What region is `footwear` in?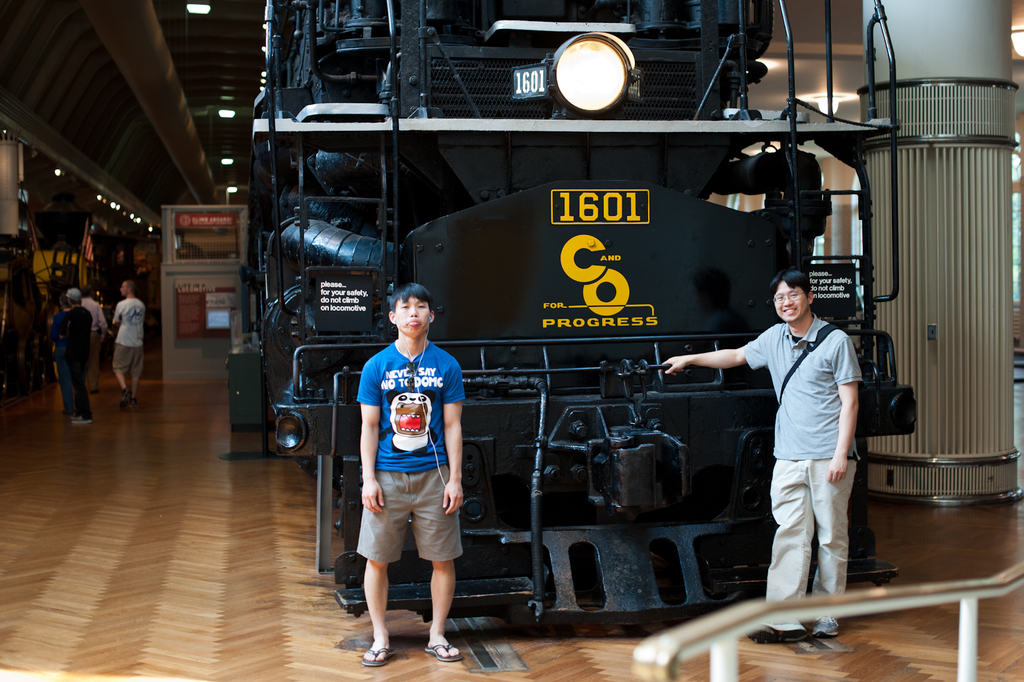
(left=812, top=611, right=840, bottom=635).
